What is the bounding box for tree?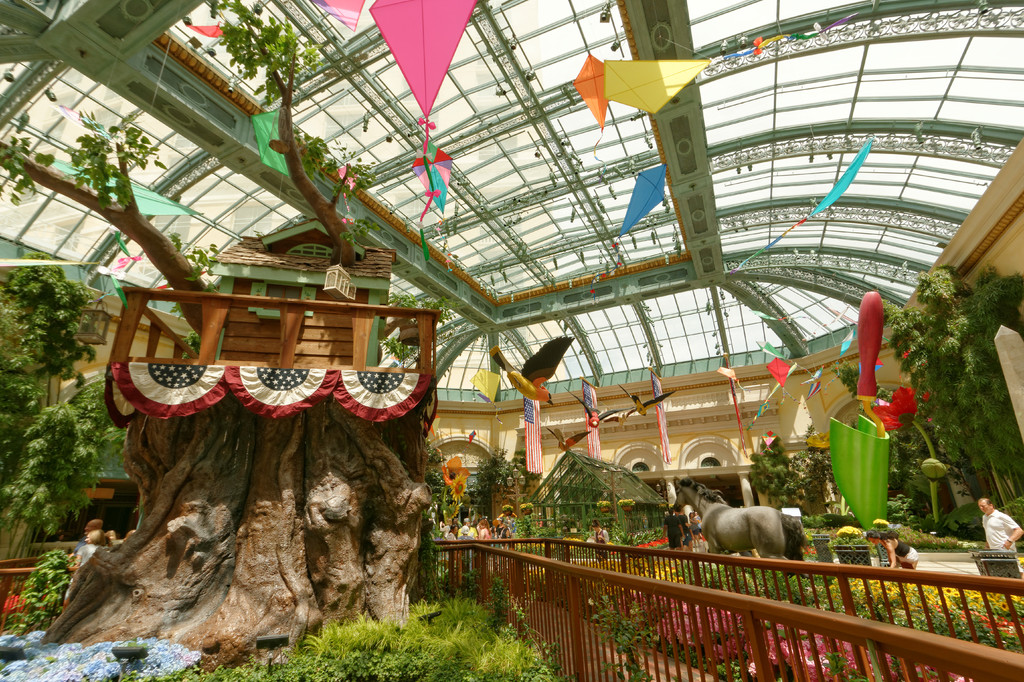
pyautogui.locateOnScreen(906, 248, 1014, 519).
